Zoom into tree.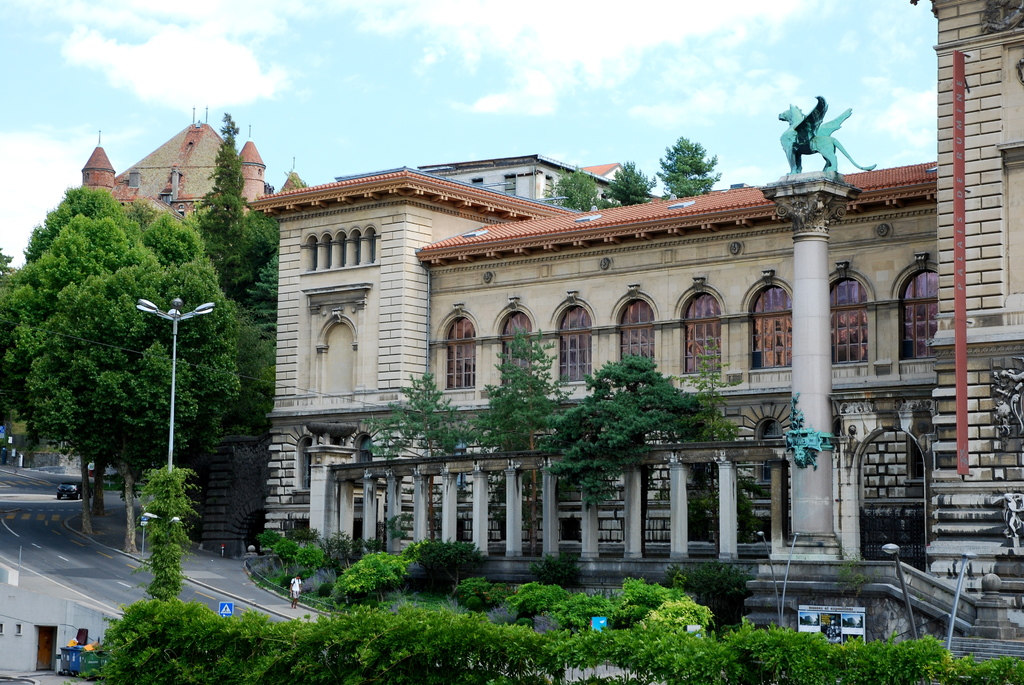
Zoom target: (274,168,316,193).
